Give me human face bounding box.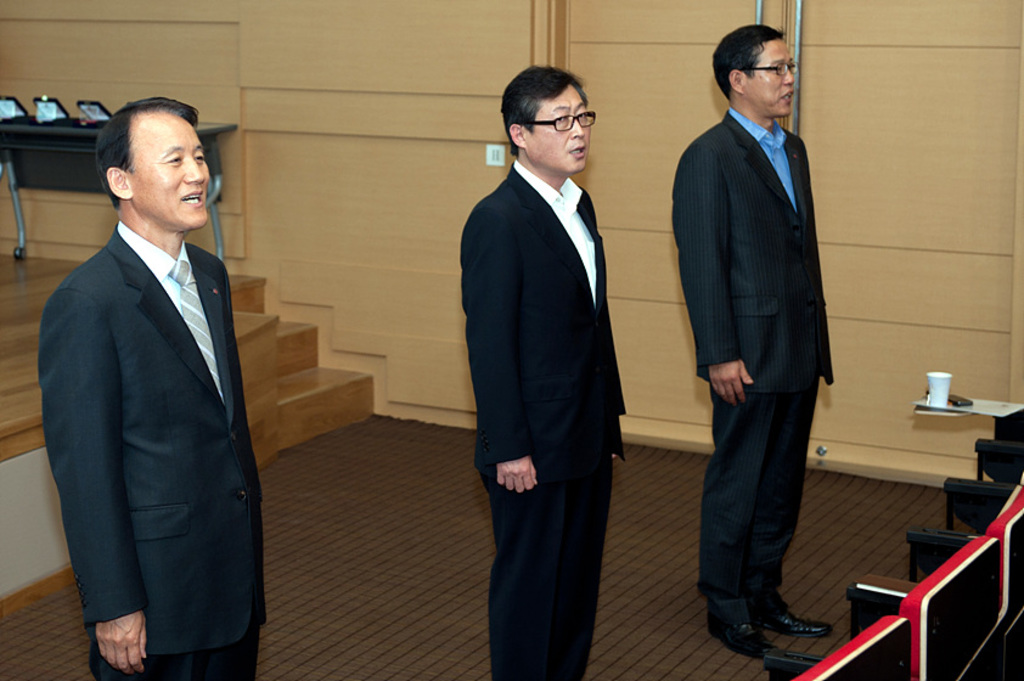
left=525, top=89, right=595, bottom=173.
